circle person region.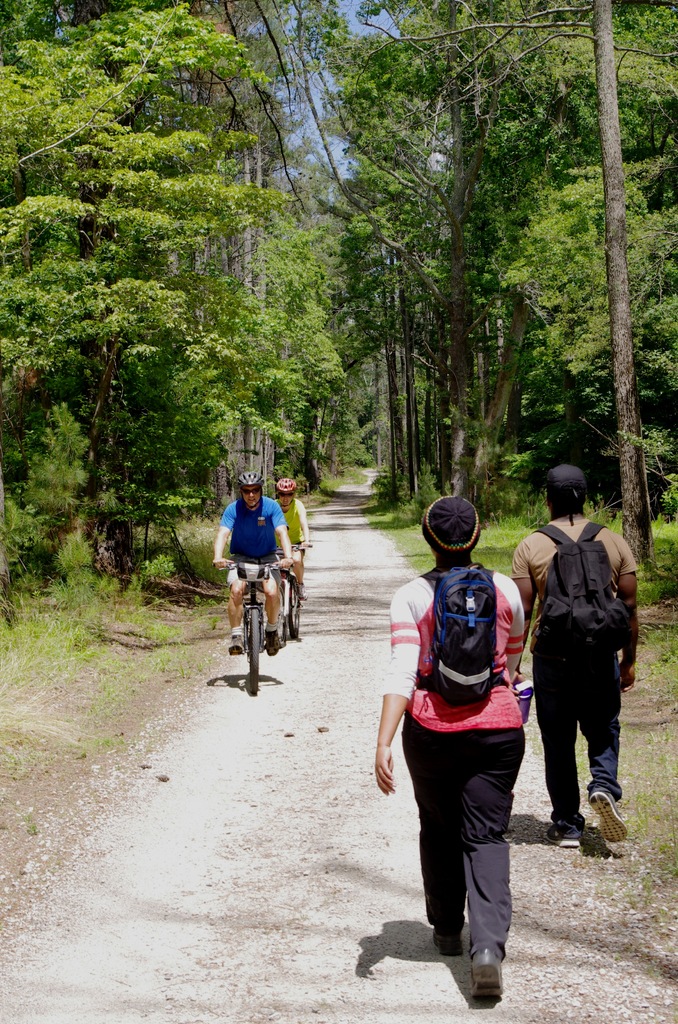
Region: box=[402, 471, 538, 975].
